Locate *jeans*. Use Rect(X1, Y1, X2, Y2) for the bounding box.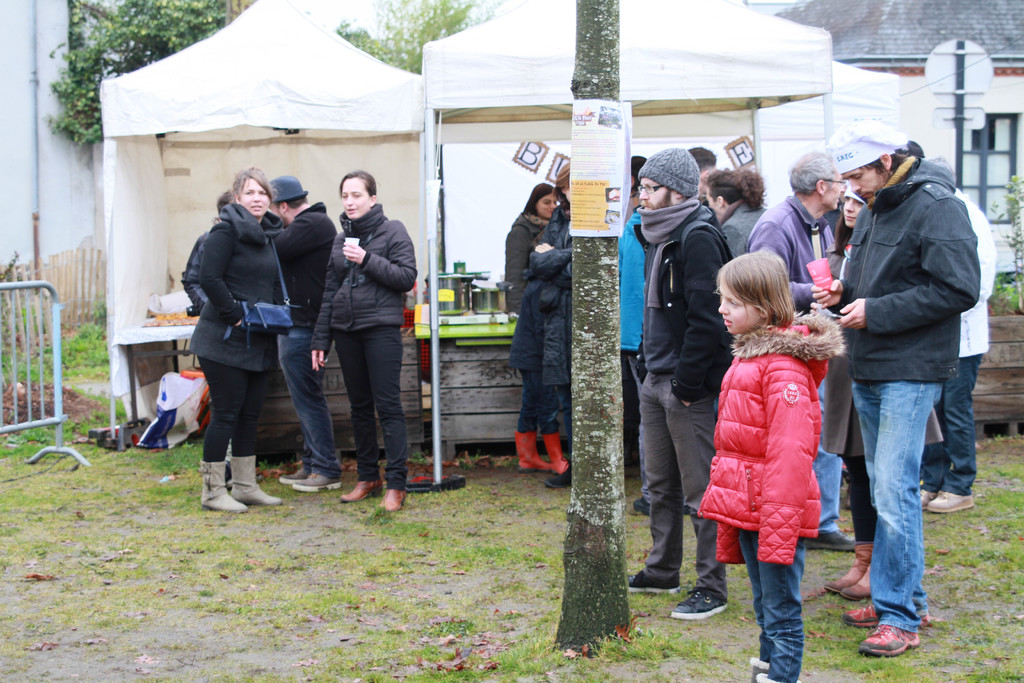
Rect(858, 359, 967, 657).
